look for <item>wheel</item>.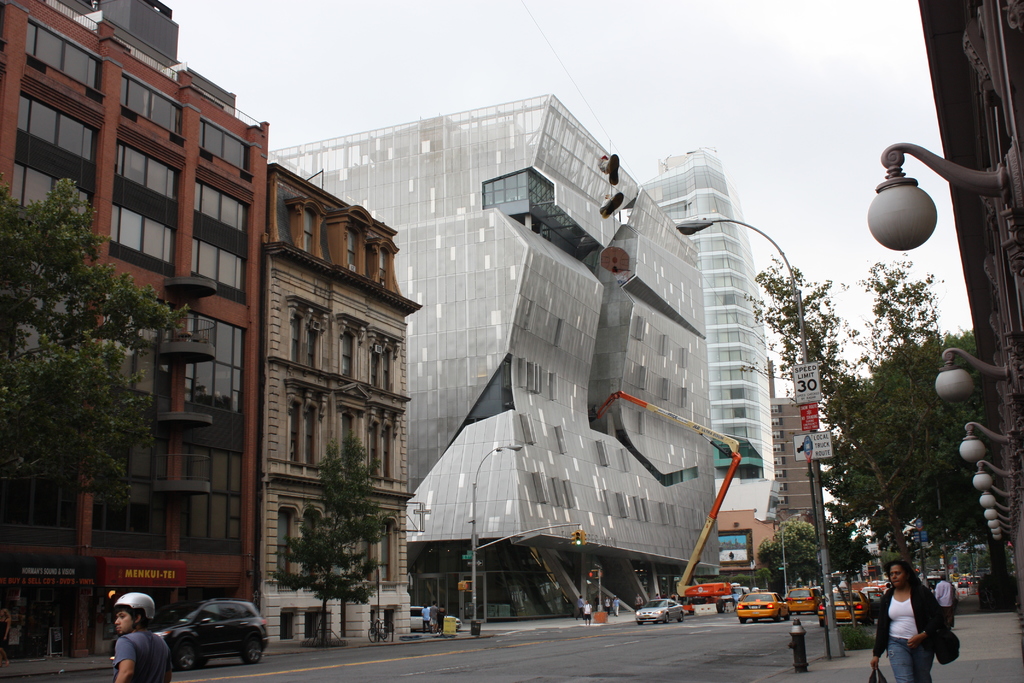
Found: (240,633,263,667).
